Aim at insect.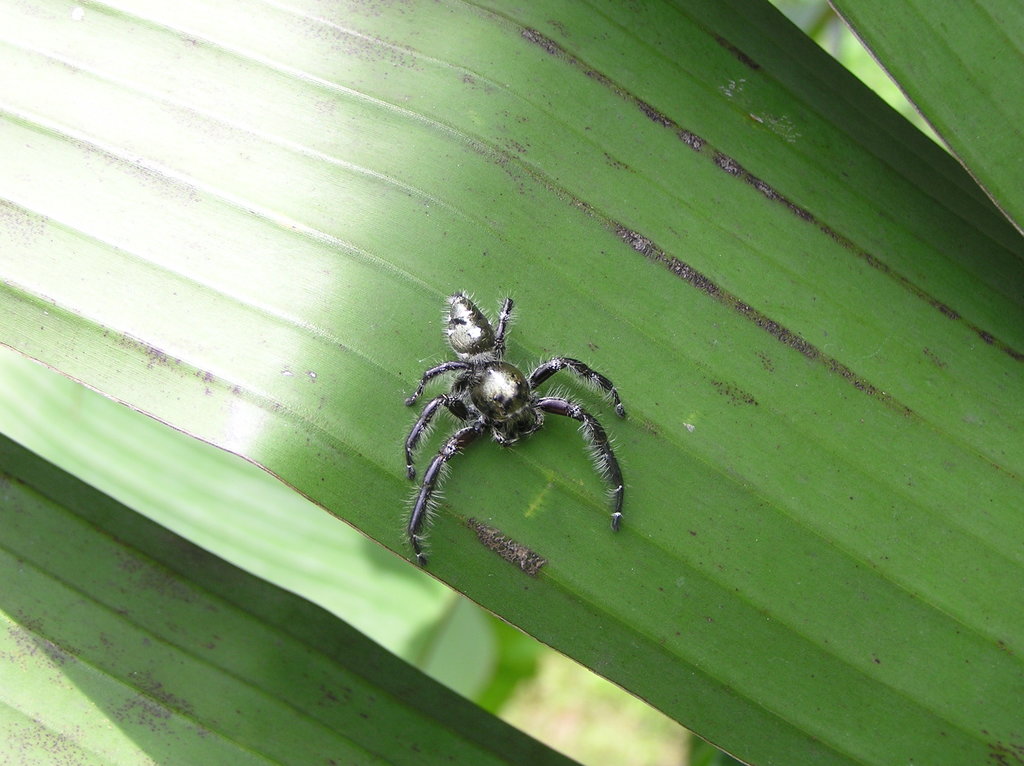
Aimed at left=399, top=289, right=633, bottom=561.
